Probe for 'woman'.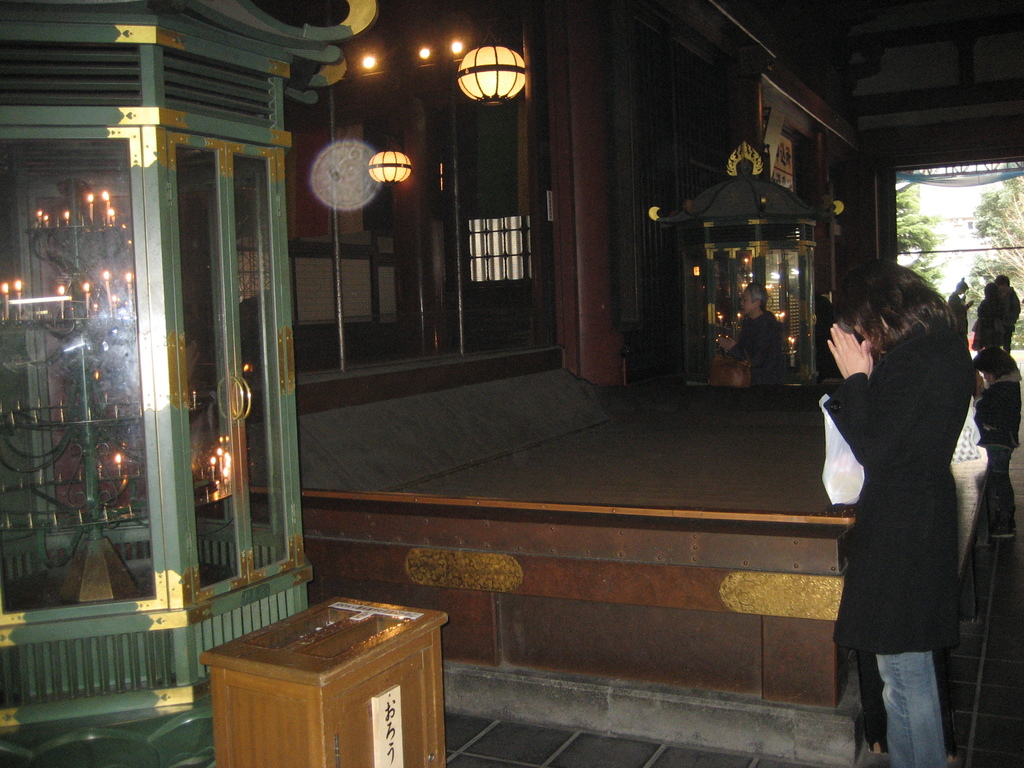
Probe result: [x1=806, y1=255, x2=982, y2=744].
